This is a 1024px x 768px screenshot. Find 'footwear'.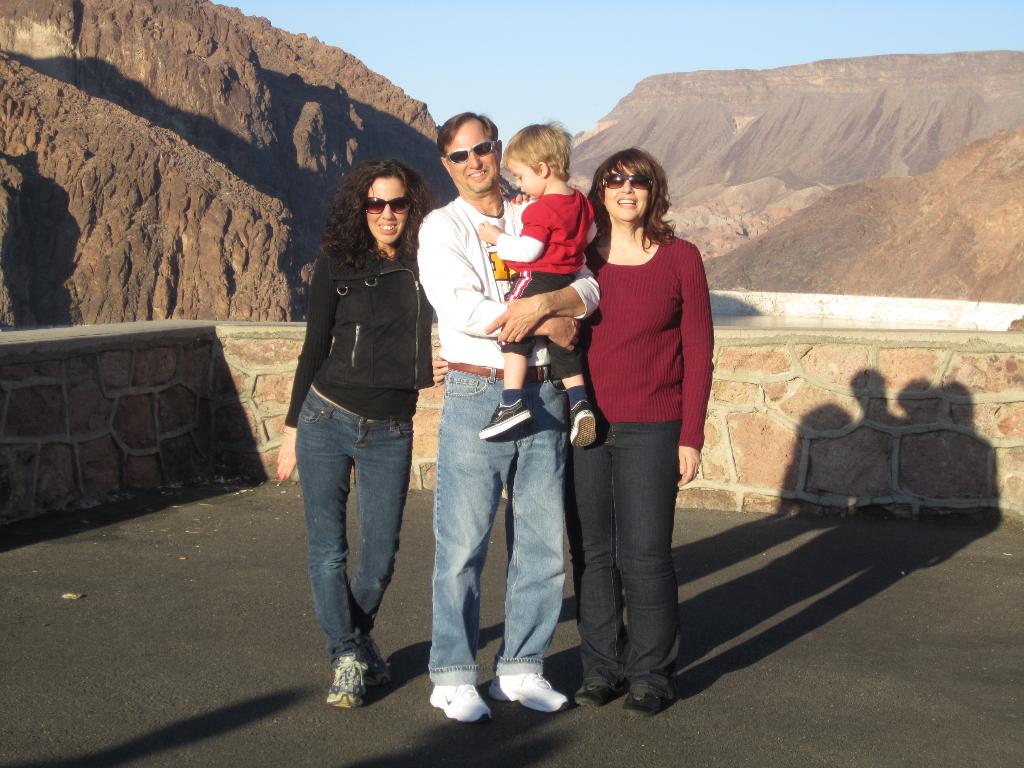
Bounding box: 571 678 624 705.
